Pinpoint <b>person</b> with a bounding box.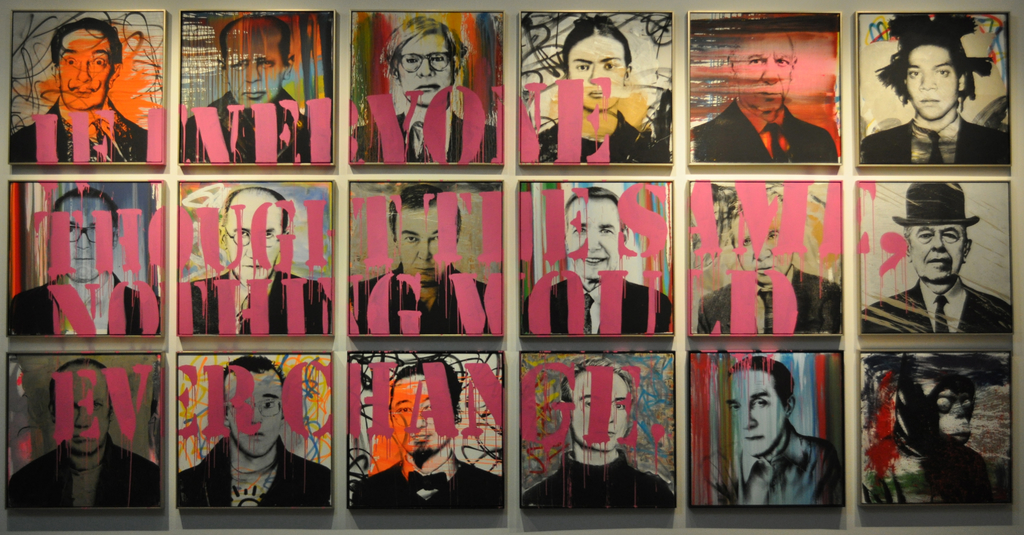
left=177, top=357, right=338, bottom=511.
